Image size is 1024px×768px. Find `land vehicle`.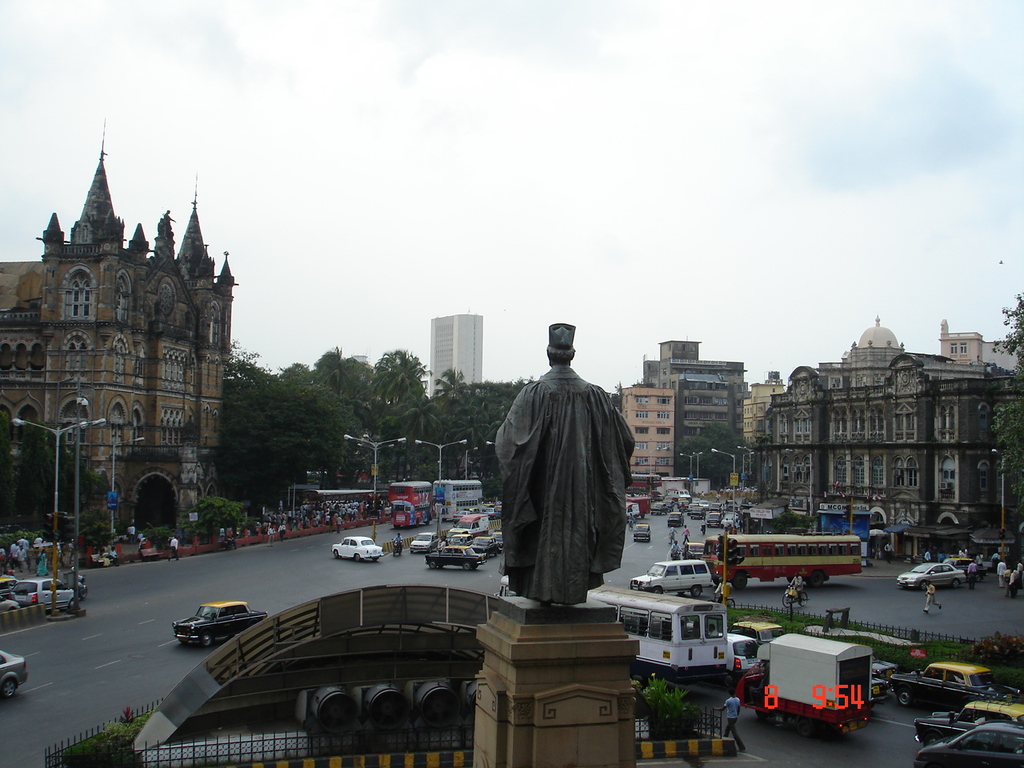
[x1=73, y1=573, x2=89, y2=602].
